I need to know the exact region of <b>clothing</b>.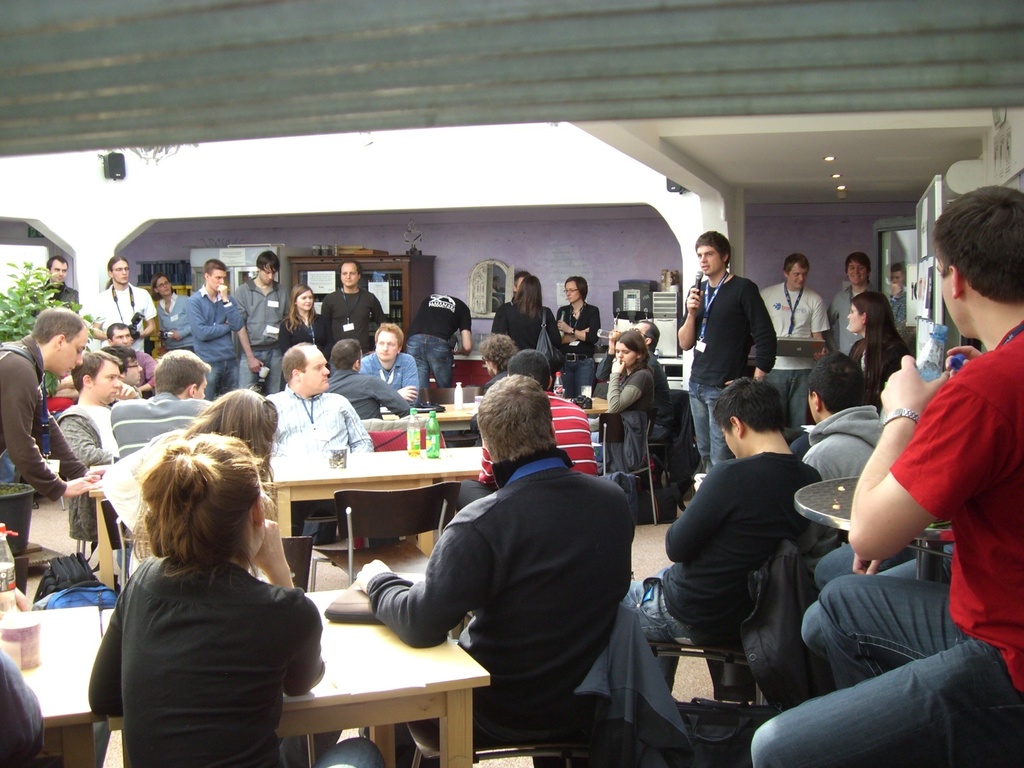
Region: {"x1": 572, "y1": 585, "x2": 689, "y2": 767}.
